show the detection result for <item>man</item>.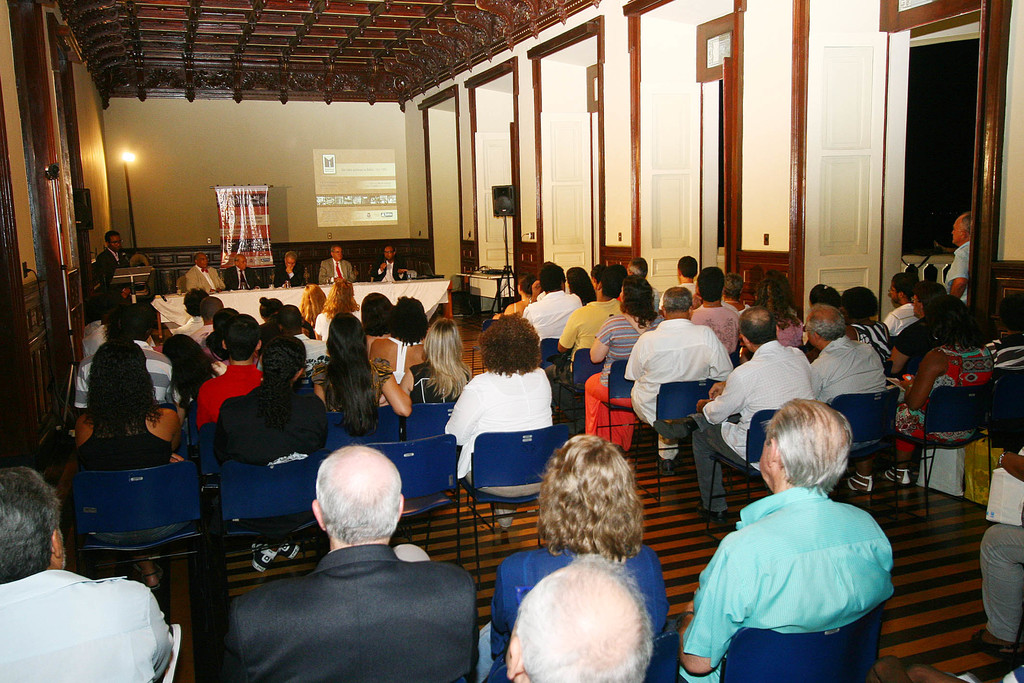
select_region(271, 252, 305, 285).
